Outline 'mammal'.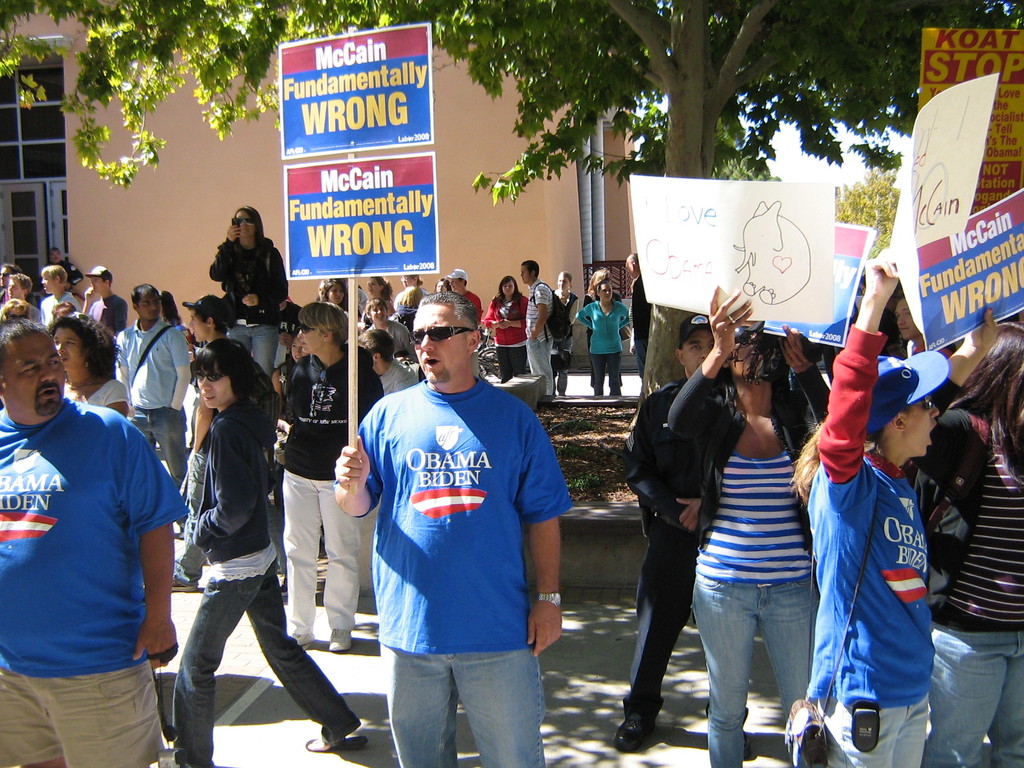
Outline: (797,245,947,767).
